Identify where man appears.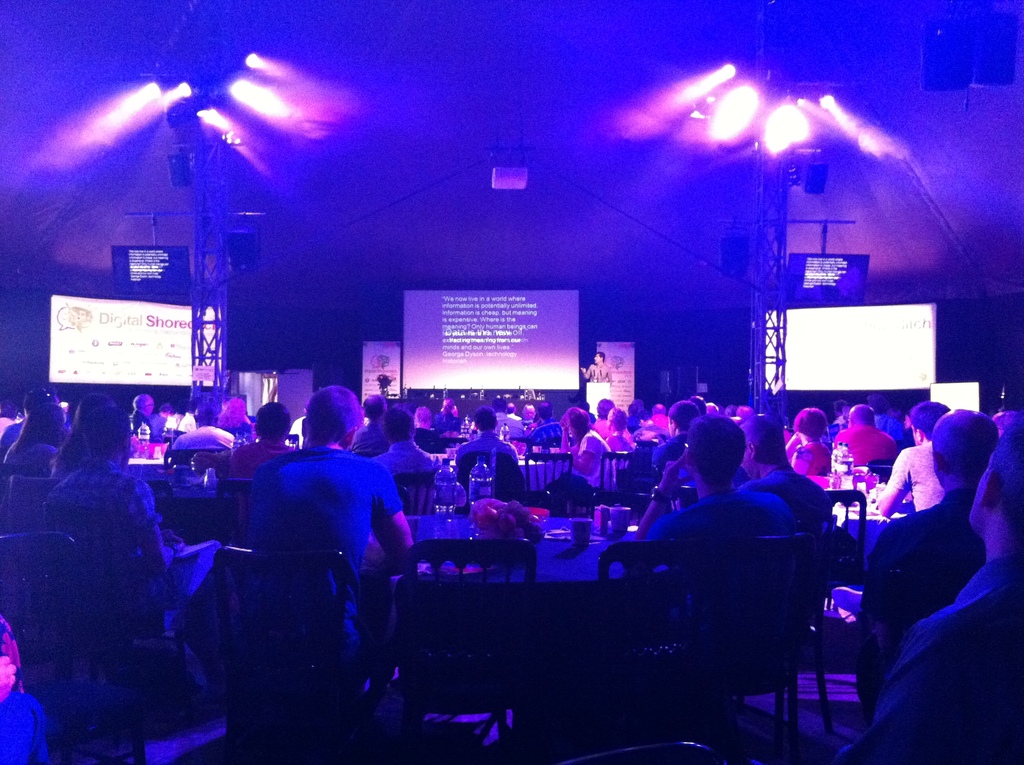
Appears at x1=872, y1=402, x2=946, y2=509.
